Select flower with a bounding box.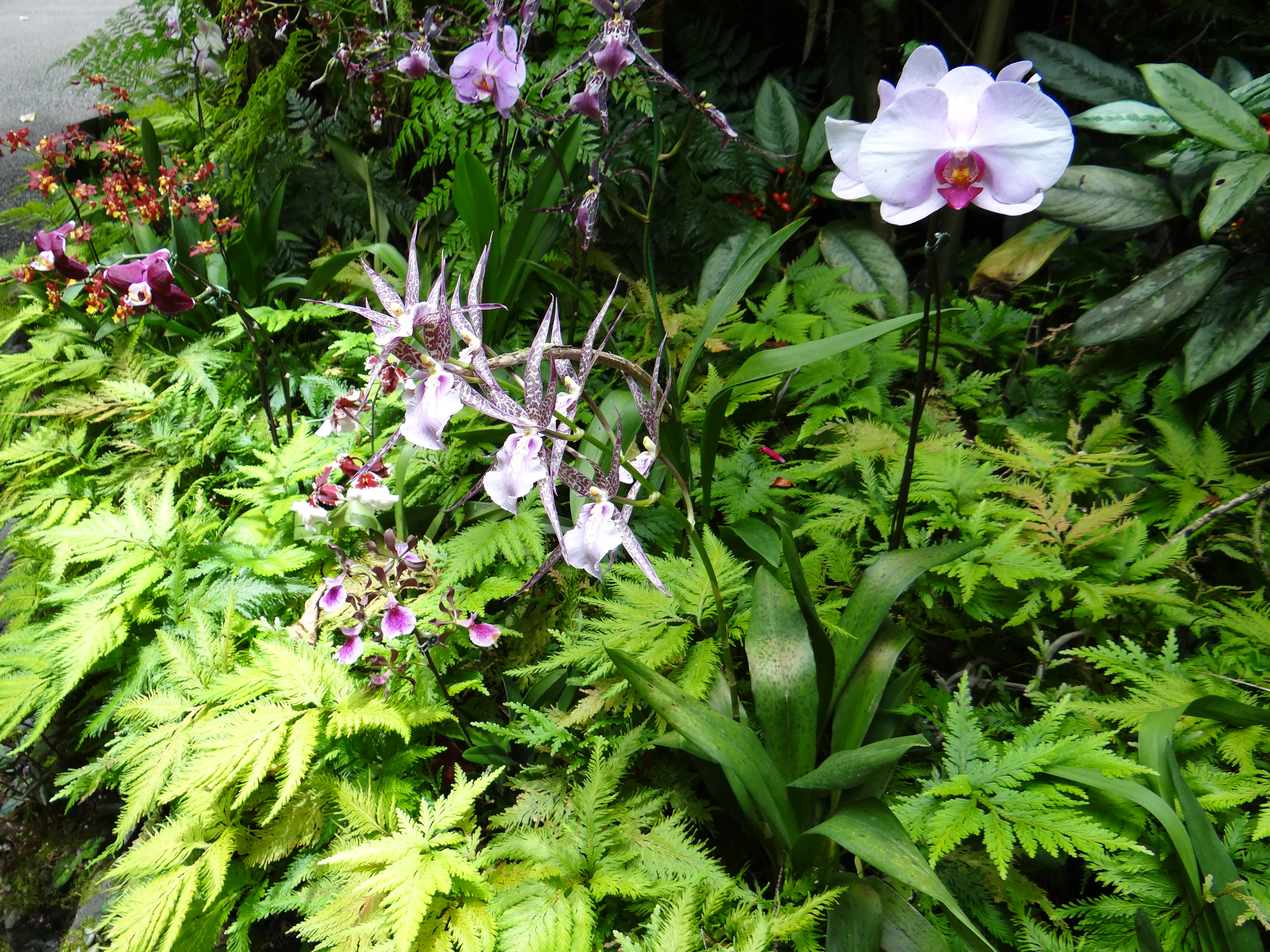
select_region(116, 7, 136, 29).
